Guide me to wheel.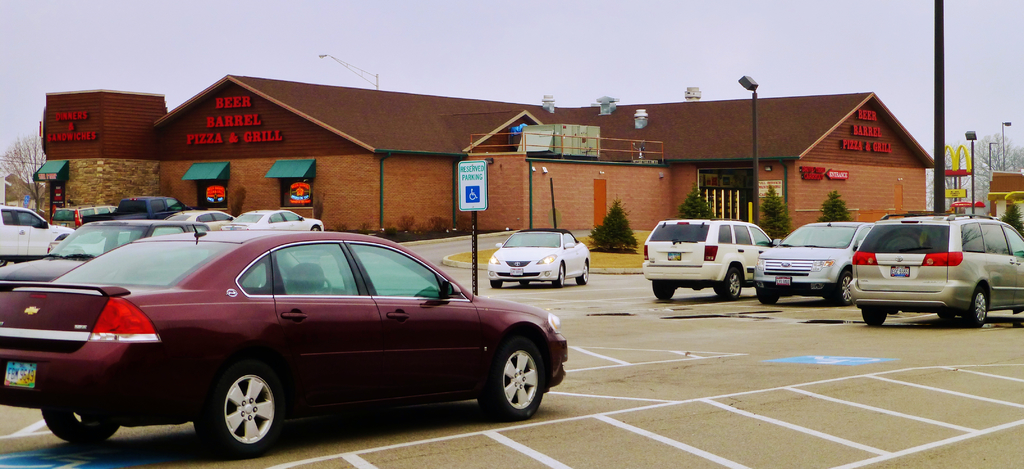
Guidance: {"x1": 719, "y1": 269, "x2": 741, "y2": 301}.
